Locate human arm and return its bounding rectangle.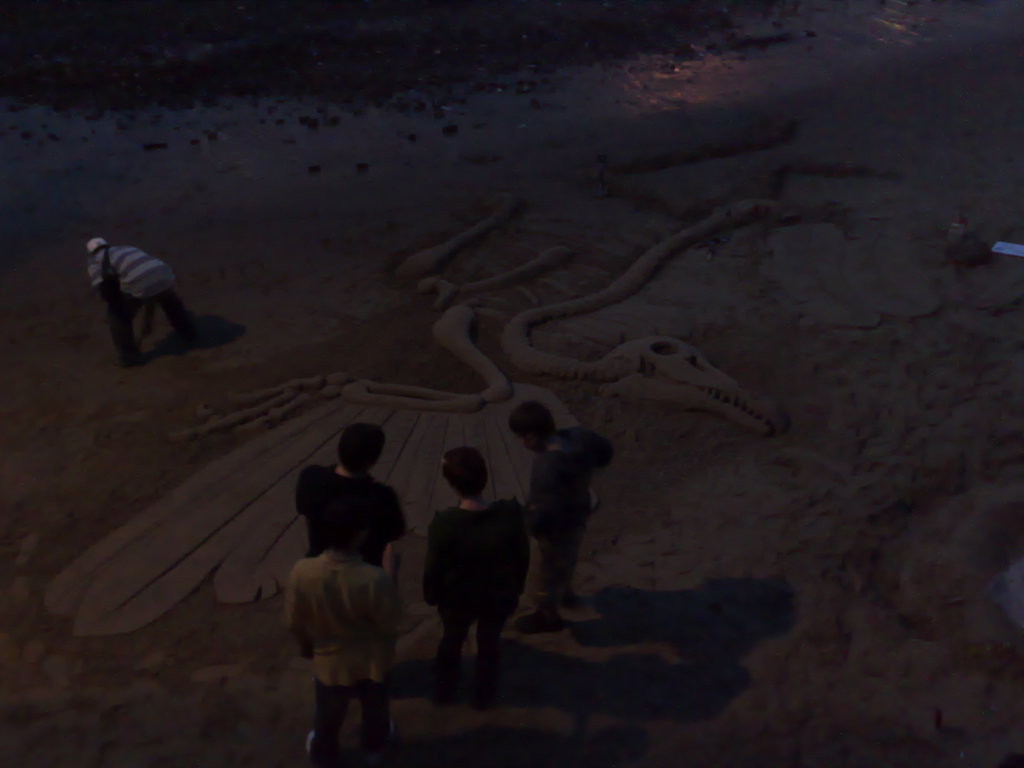
left=522, top=467, right=534, bottom=516.
